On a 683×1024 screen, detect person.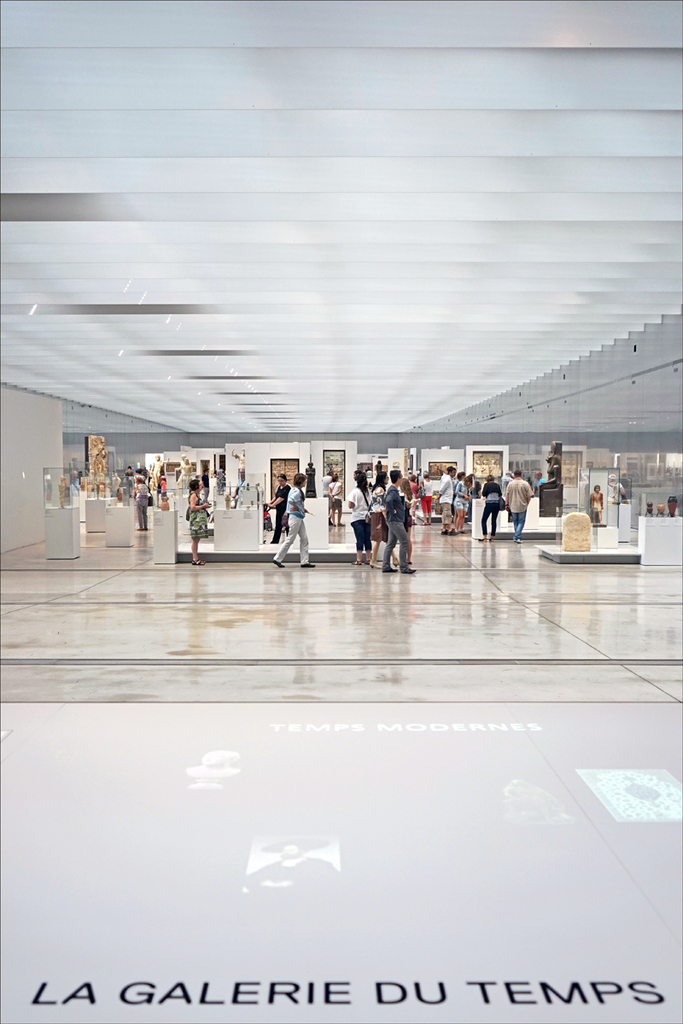
left=265, top=474, right=293, bottom=548.
